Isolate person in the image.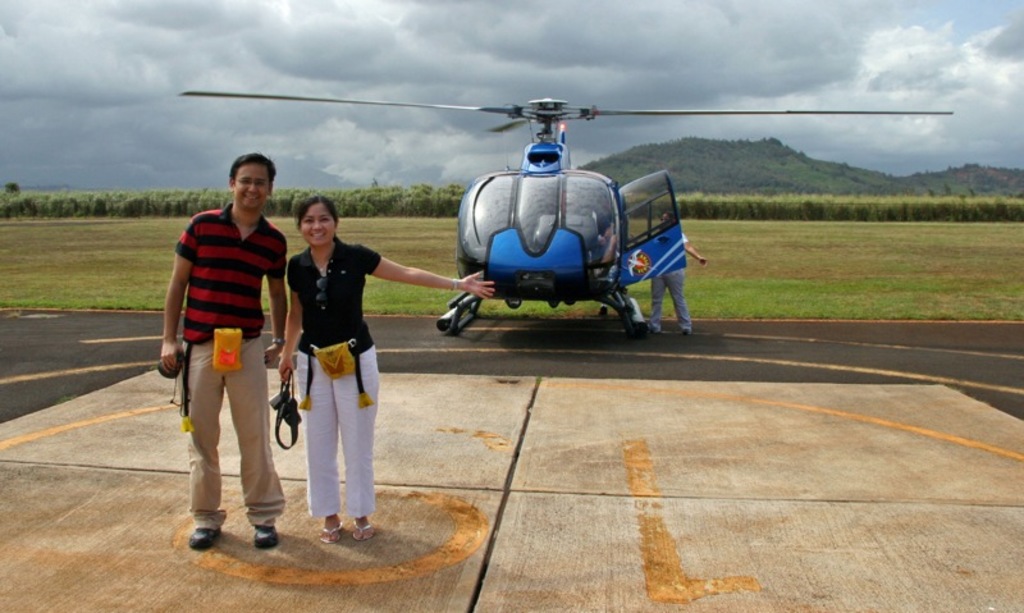
Isolated region: [652,203,708,331].
